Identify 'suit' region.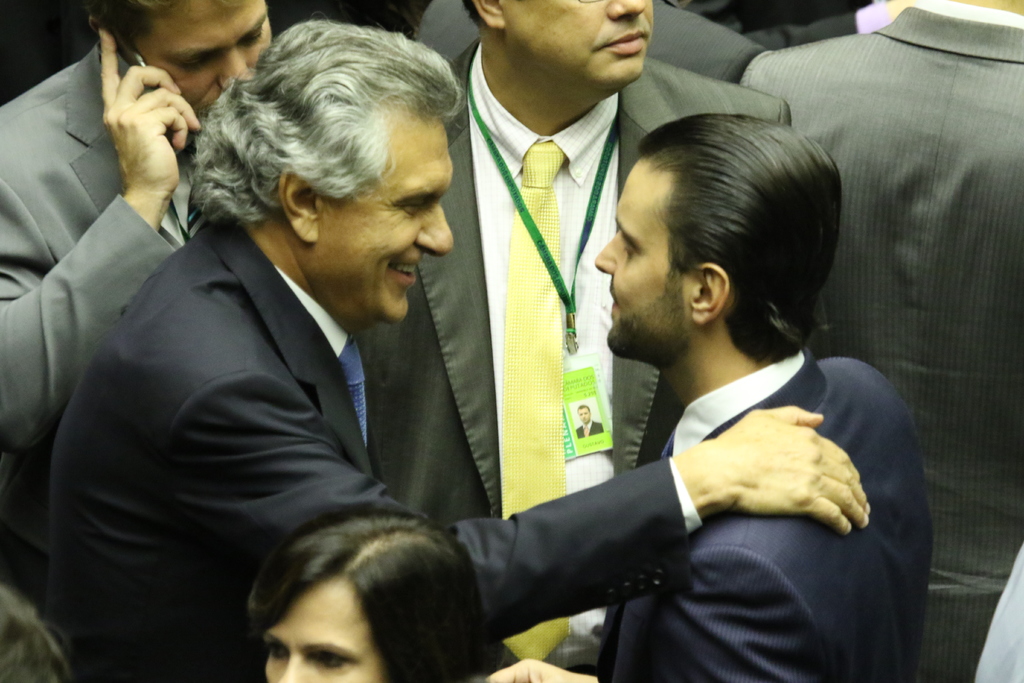
Region: <bbox>594, 350, 935, 679</bbox>.
